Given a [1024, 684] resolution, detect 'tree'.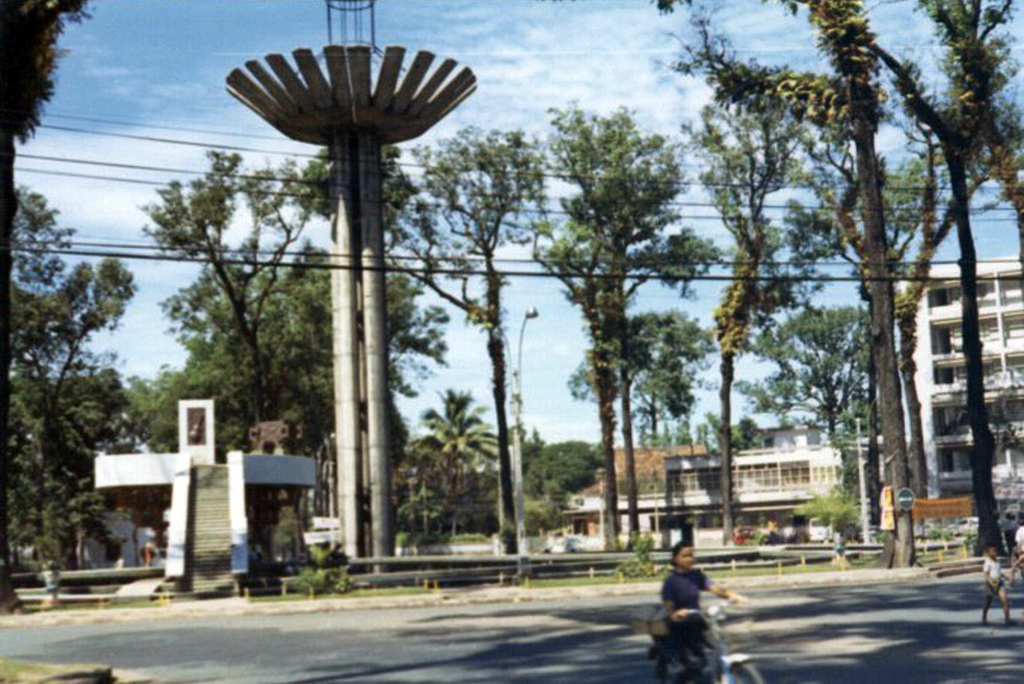
(x1=0, y1=0, x2=93, y2=617).
